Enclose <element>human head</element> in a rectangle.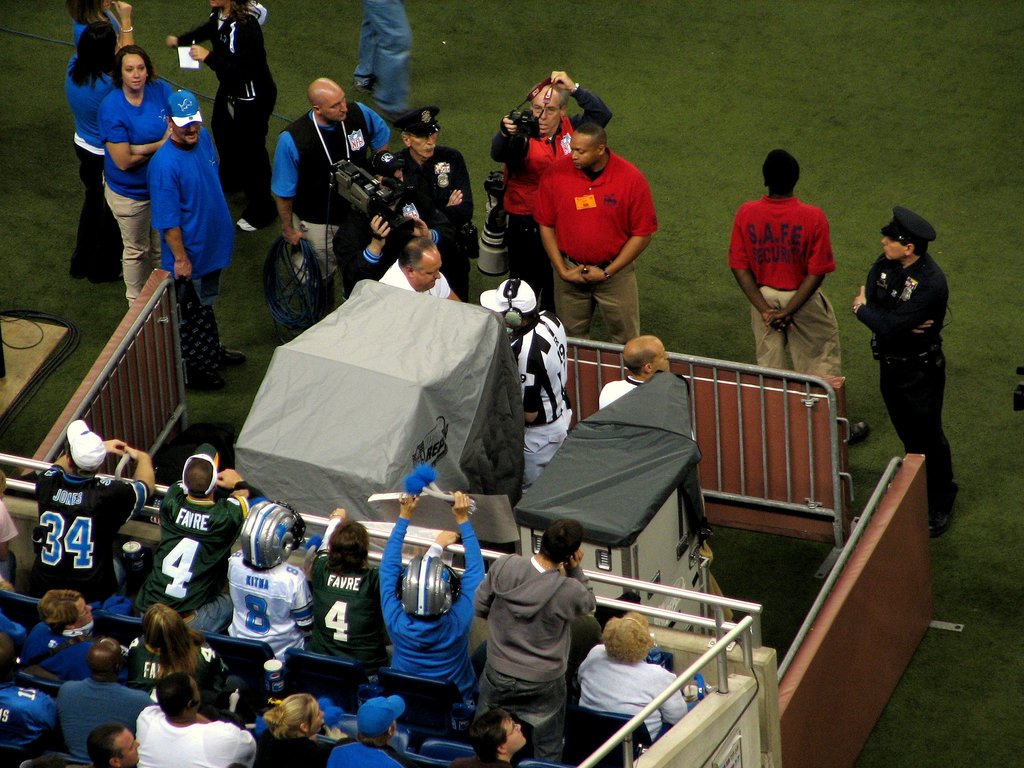
bbox=[367, 150, 406, 204].
